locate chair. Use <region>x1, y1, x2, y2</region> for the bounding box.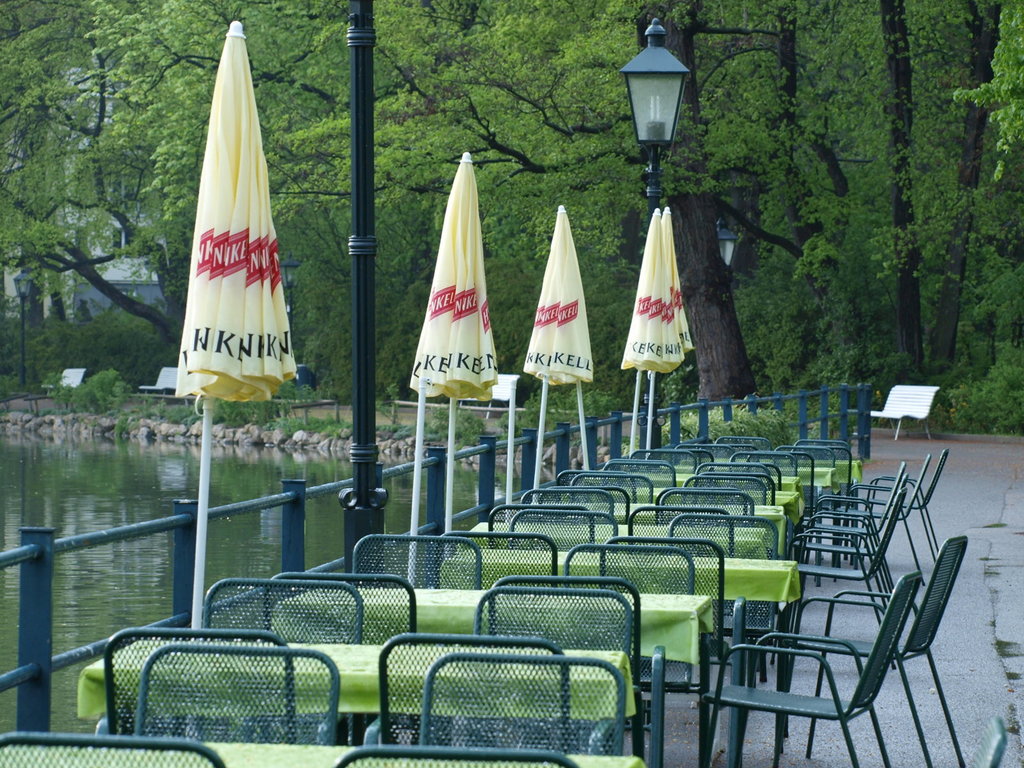
<region>715, 480, 970, 759</region>.
